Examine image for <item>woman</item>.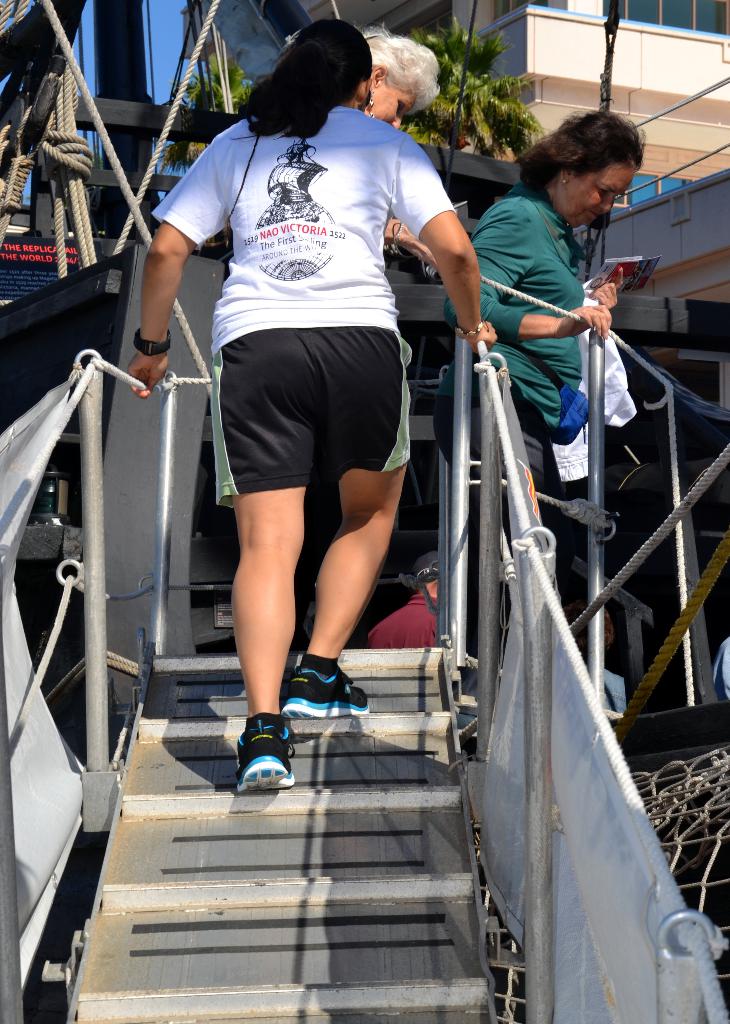
Examination result: box(350, 20, 439, 139).
